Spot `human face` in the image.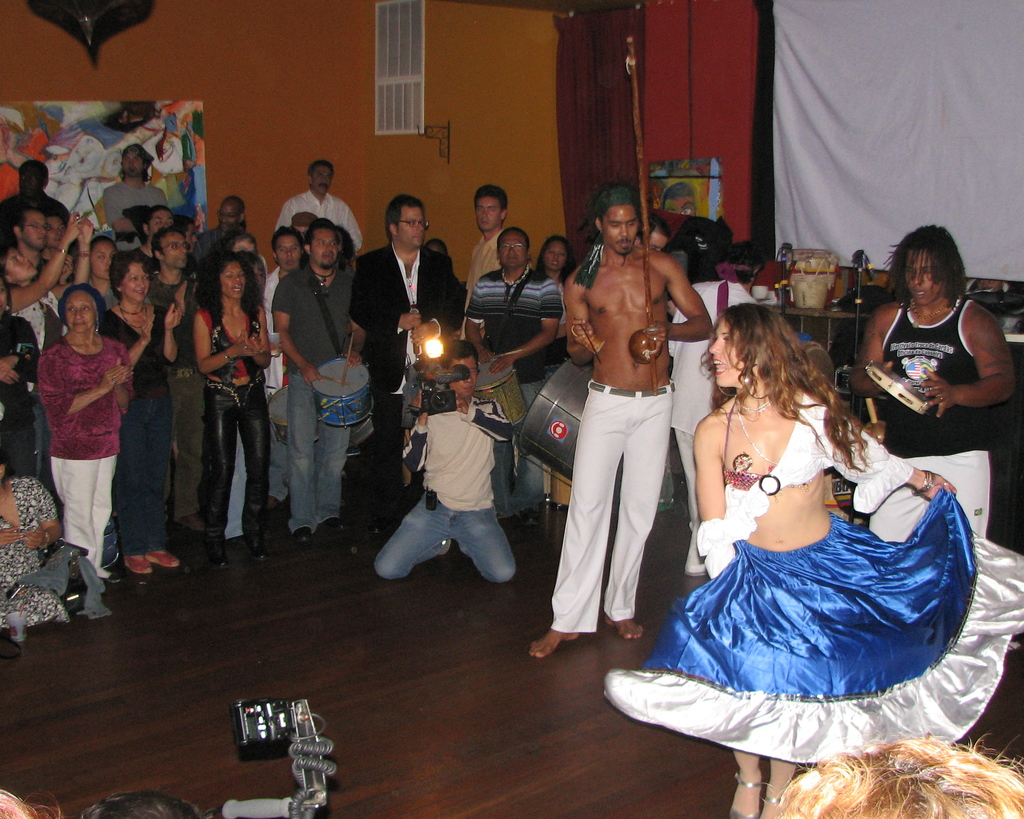
`human face` found at <region>58, 289, 98, 331</region>.
